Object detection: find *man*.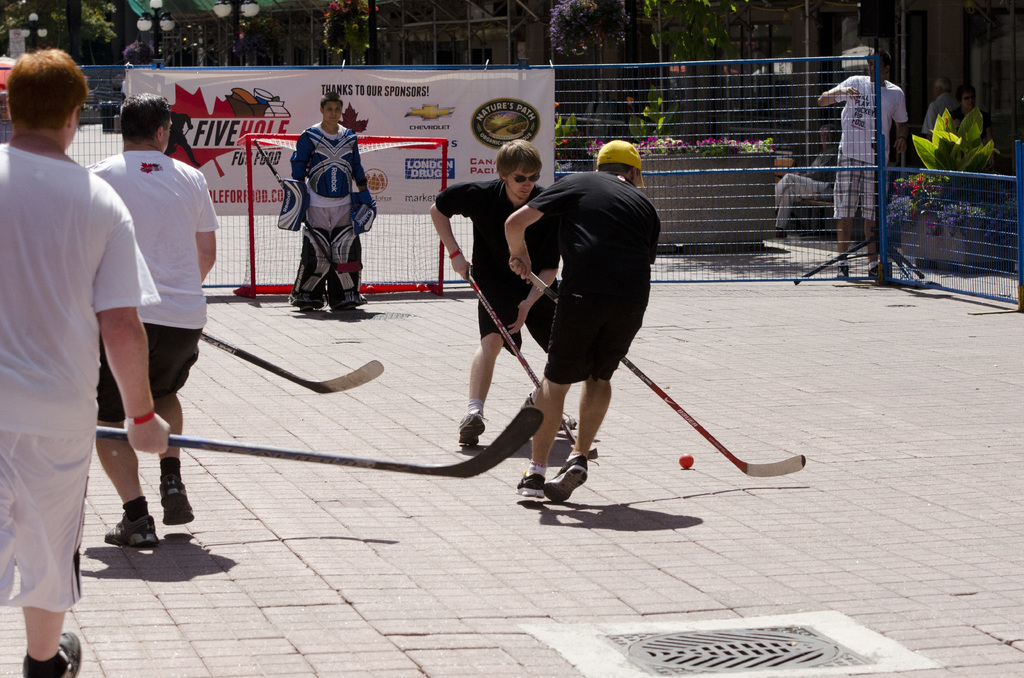
{"x1": 495, "y1": 150, "x2": 658, "y2": 524}.
